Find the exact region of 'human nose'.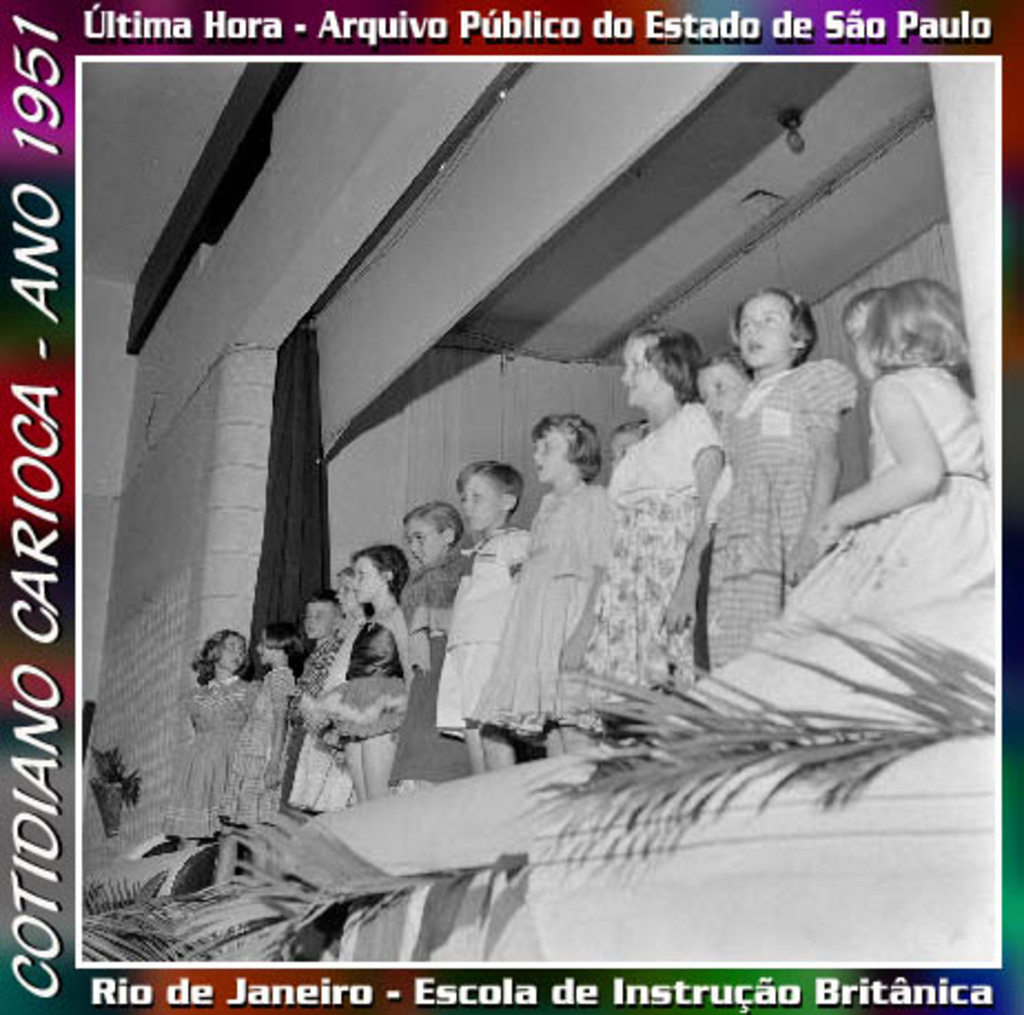
Exact region: [534,448,545,459].
